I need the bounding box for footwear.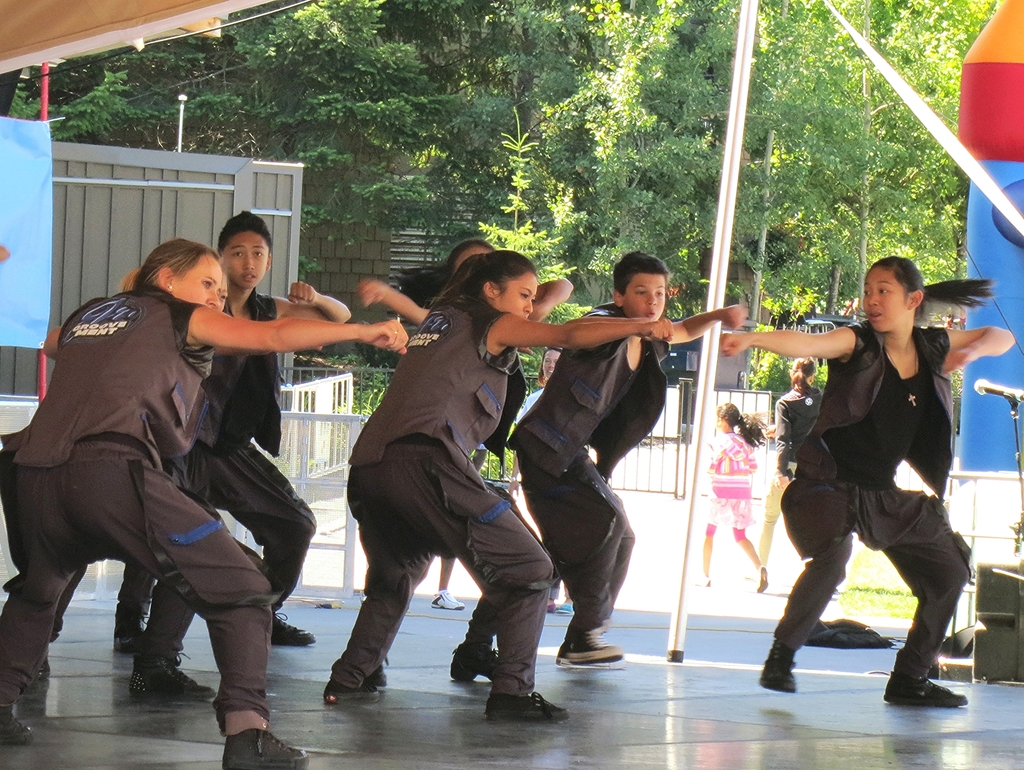
Here it is: (452,643,497,685).
